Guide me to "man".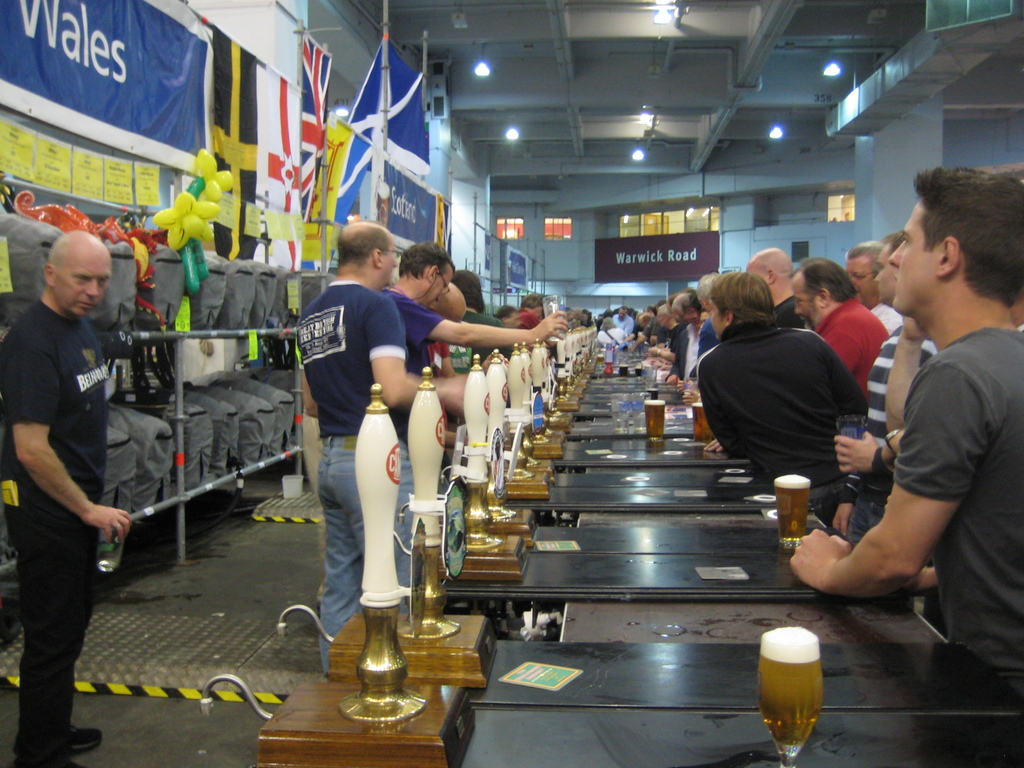
Guidance: left=372, top=234, right=575, bottom=611.
